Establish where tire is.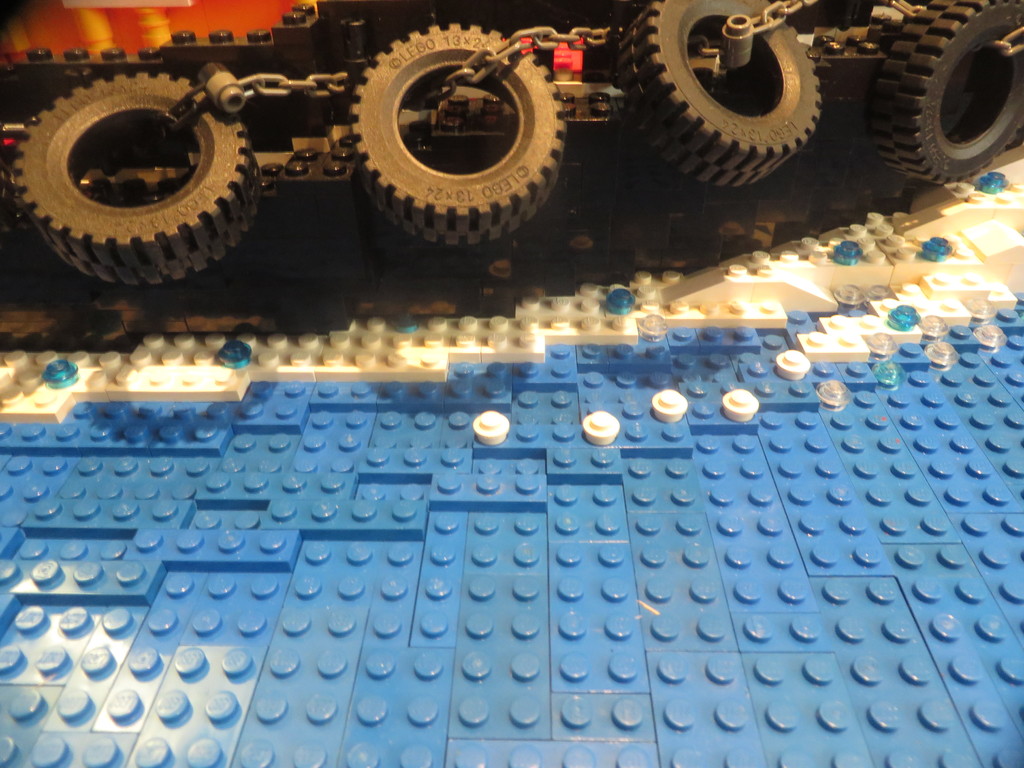
Established at (left=348, top=20, right=564, bottom=243).
